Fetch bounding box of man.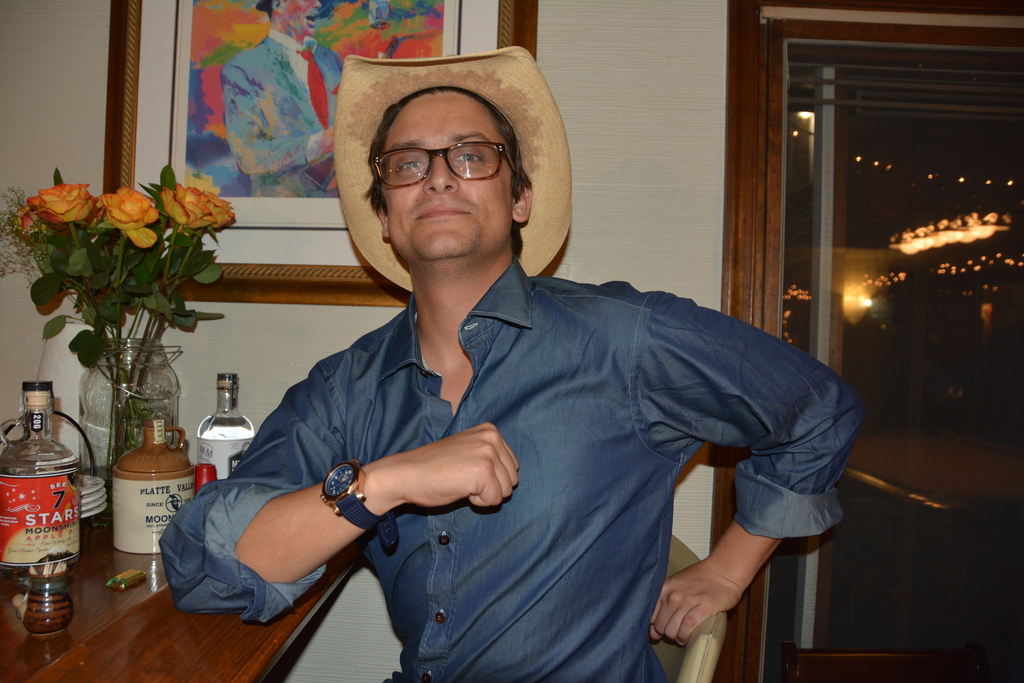
Bbox: (left=163, top=61, right=825, bottom=648).
